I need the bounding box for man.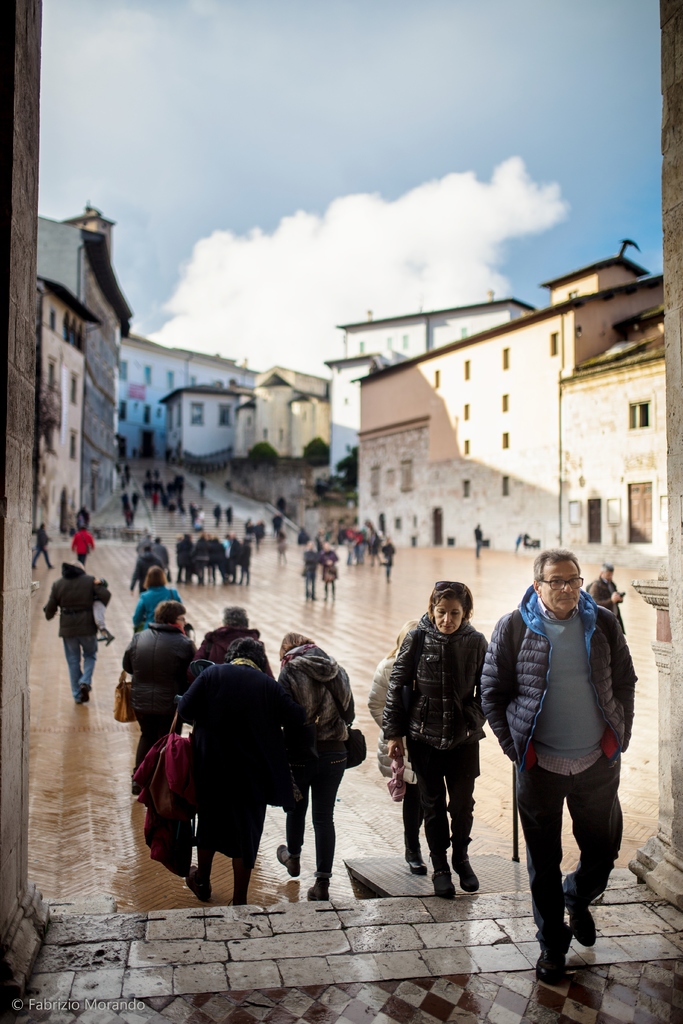
Here it is: [left=292, top=536, right=324, bottom=601].
